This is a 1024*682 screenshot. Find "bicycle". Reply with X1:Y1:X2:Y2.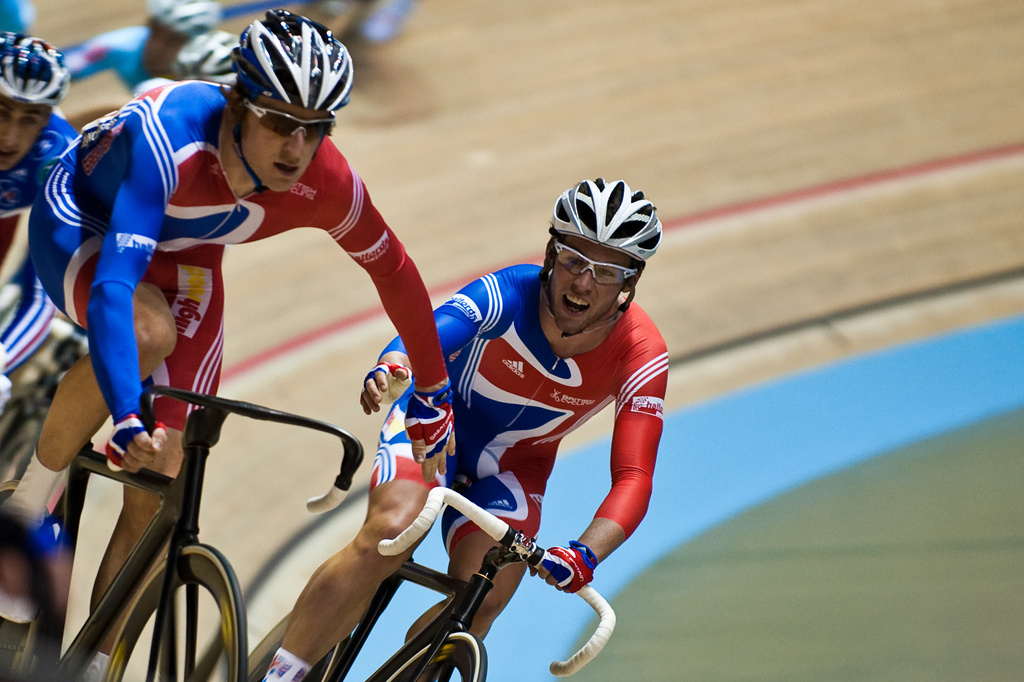
232:475:618:681.
